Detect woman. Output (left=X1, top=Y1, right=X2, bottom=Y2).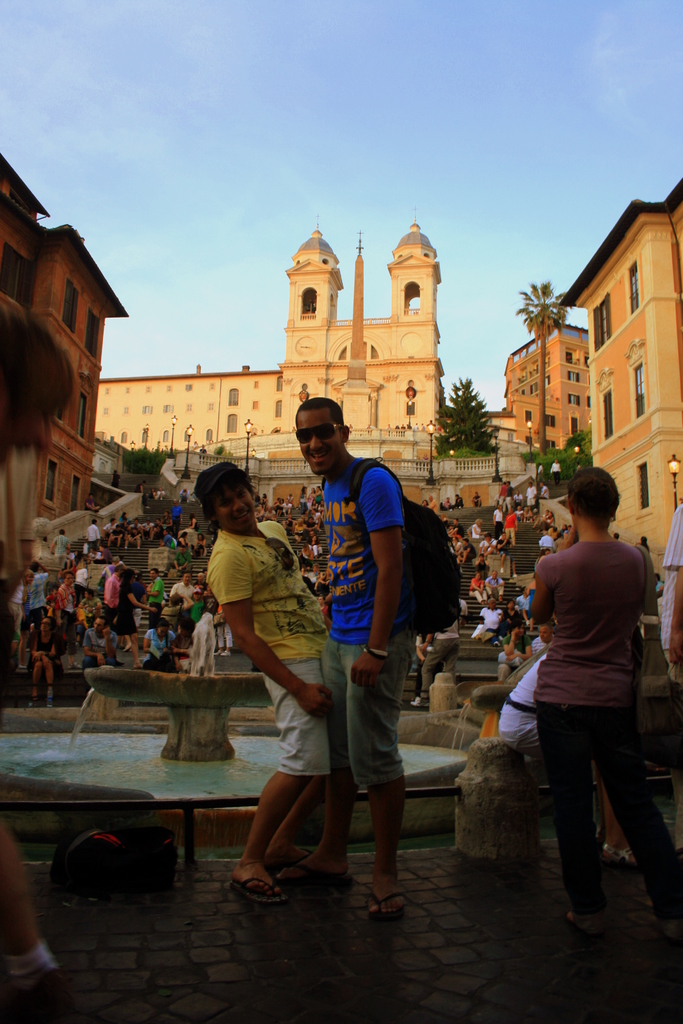
(left=53, top=579, right=80, bottom=668).
